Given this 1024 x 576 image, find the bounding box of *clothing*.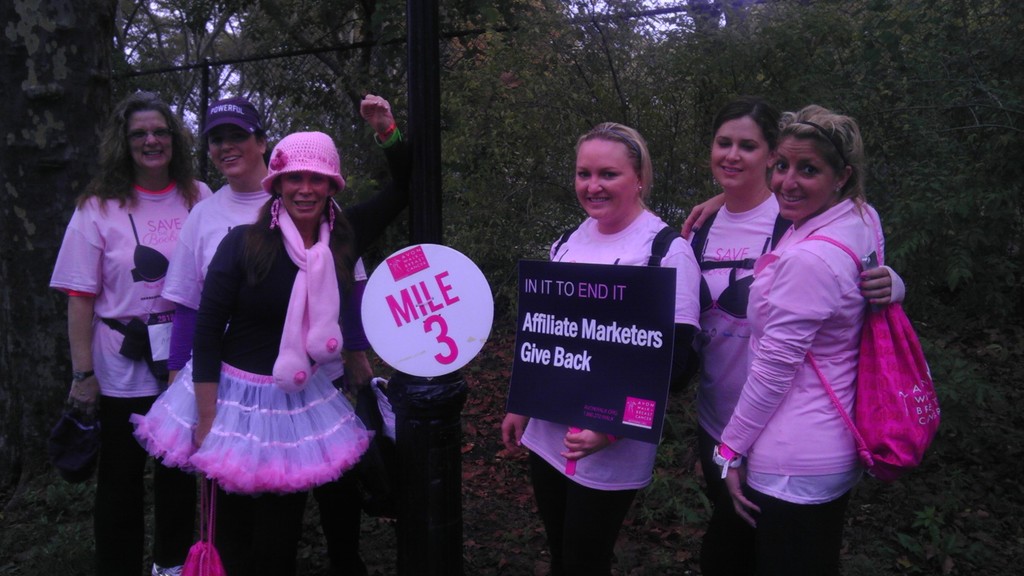
l=46, t=182, r=214, b=570.
